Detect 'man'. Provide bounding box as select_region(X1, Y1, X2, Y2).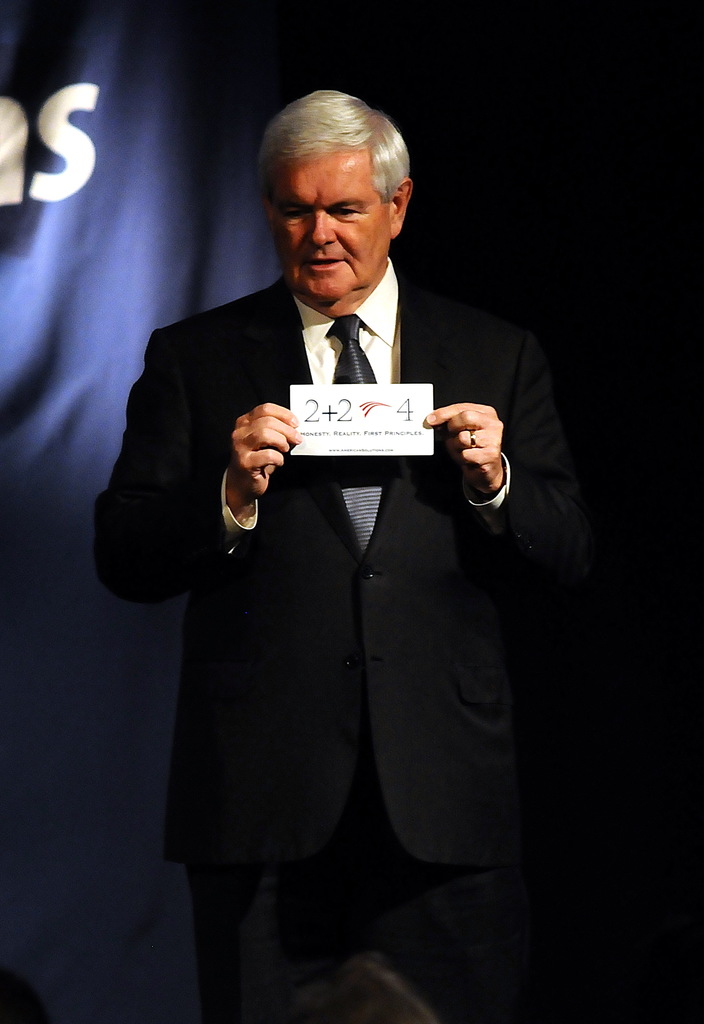
select_region(129, 136, 414, 960).
